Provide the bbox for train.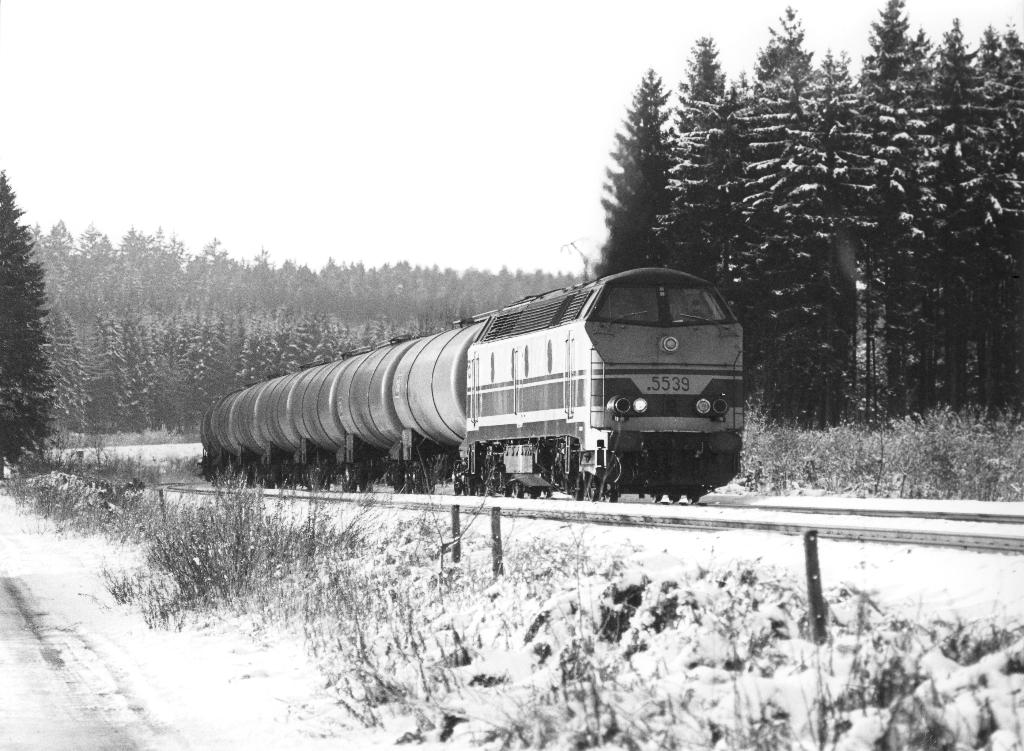
203:265:748:504.
